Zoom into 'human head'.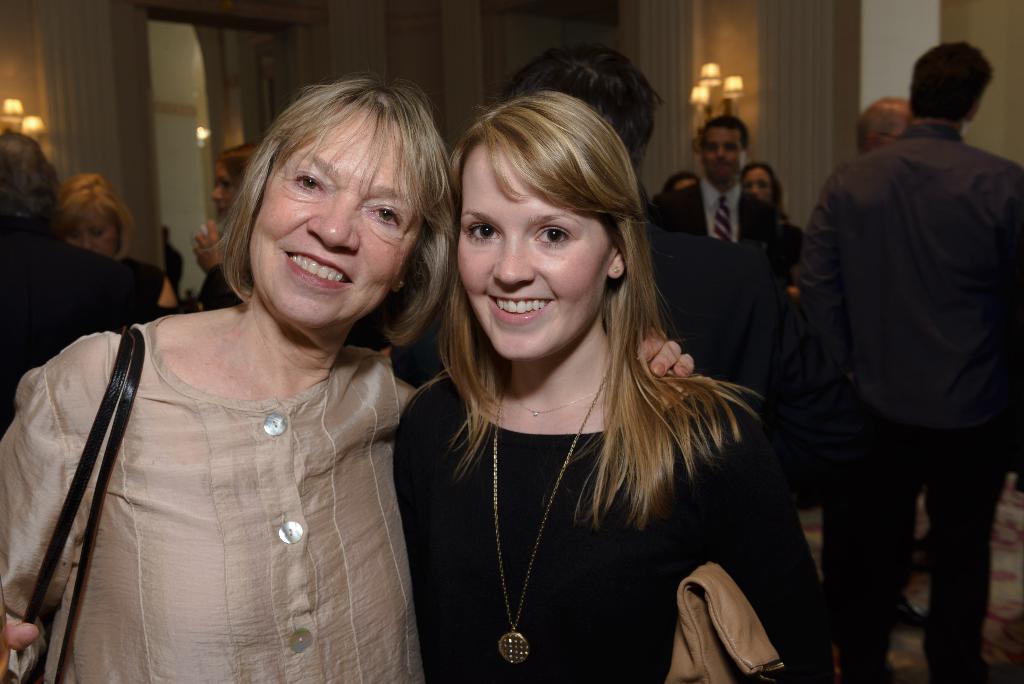
Zoom target: select_region(697, 115, 753, 186).
